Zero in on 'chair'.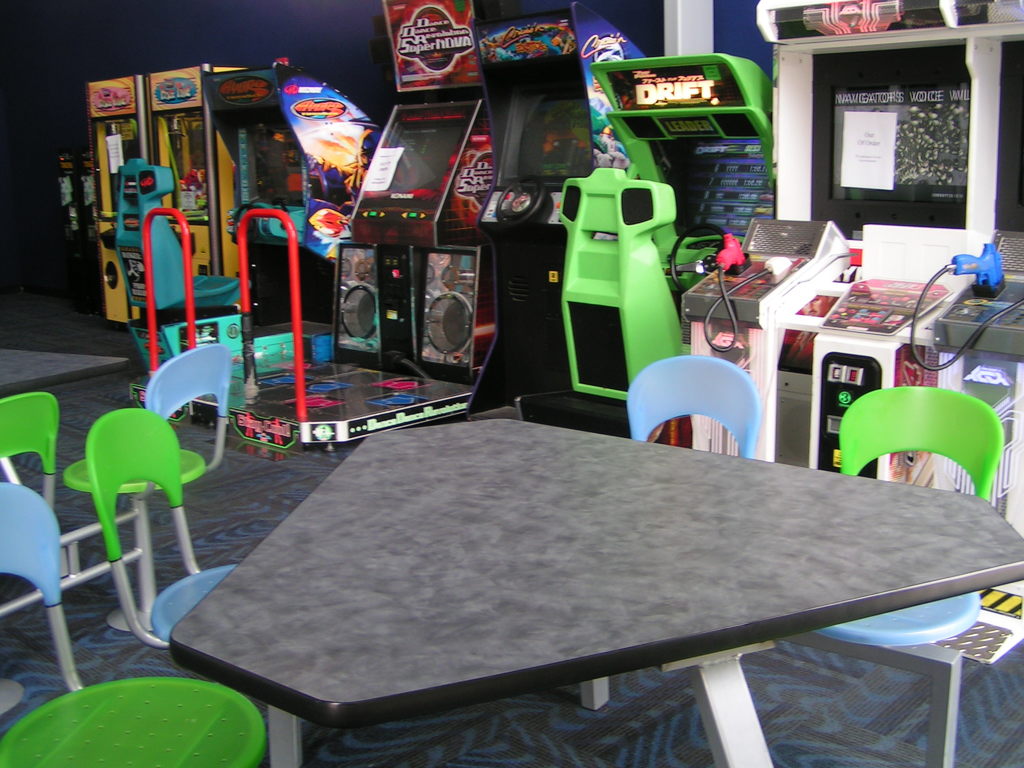
Zeroed in: (841, 385, 1005, 647).
